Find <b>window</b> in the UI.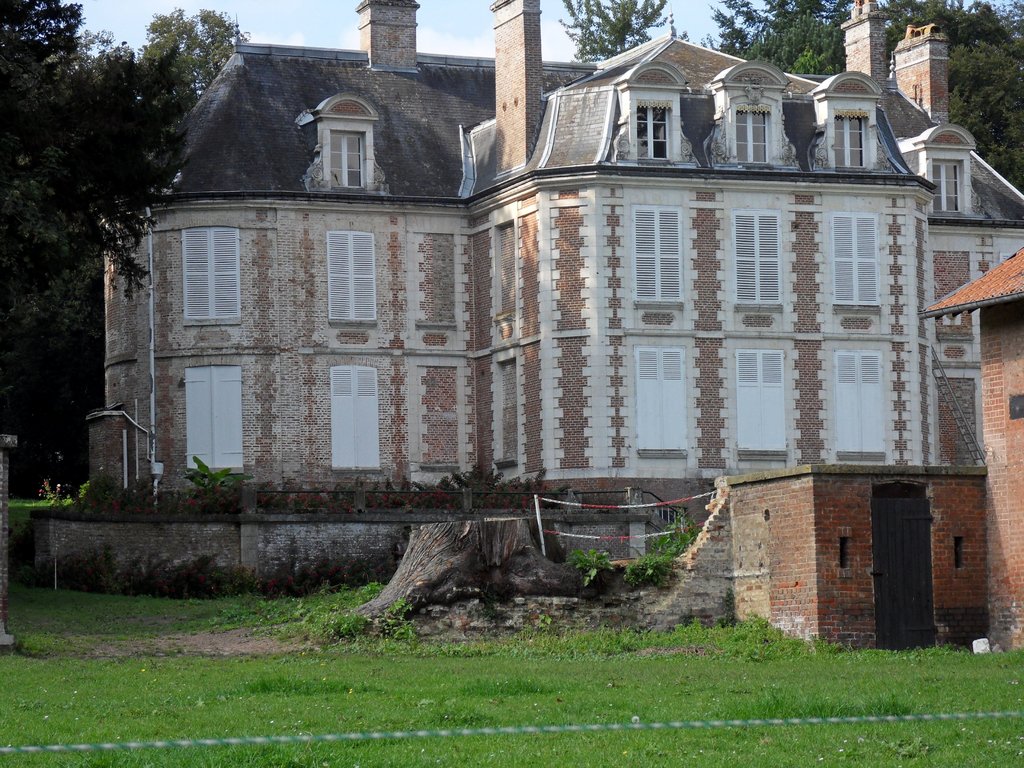
UI element at left=633, top=205, right=683, bottom=301.
